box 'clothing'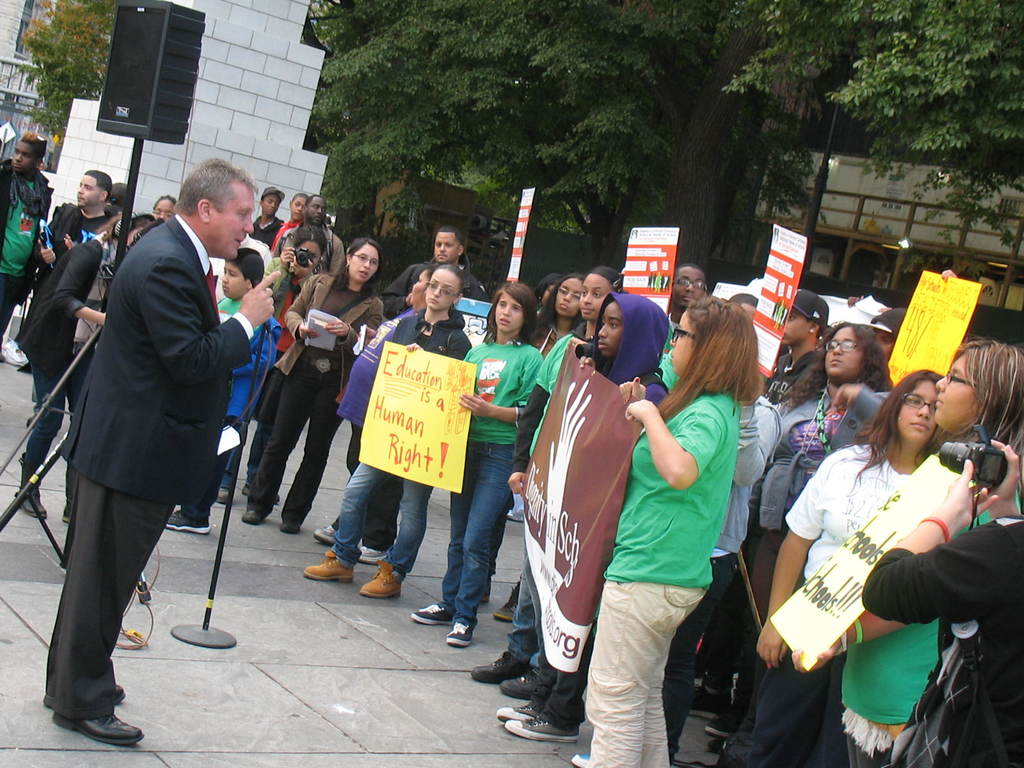
crop(538, 306, 609, 424)
